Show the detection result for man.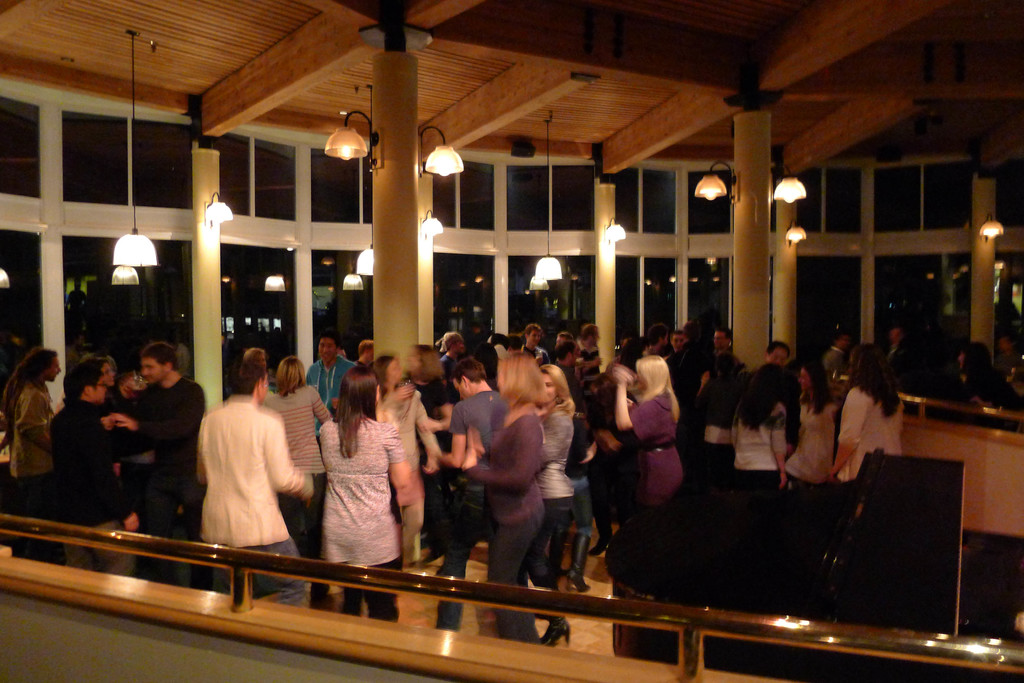
884 326 918 374.
